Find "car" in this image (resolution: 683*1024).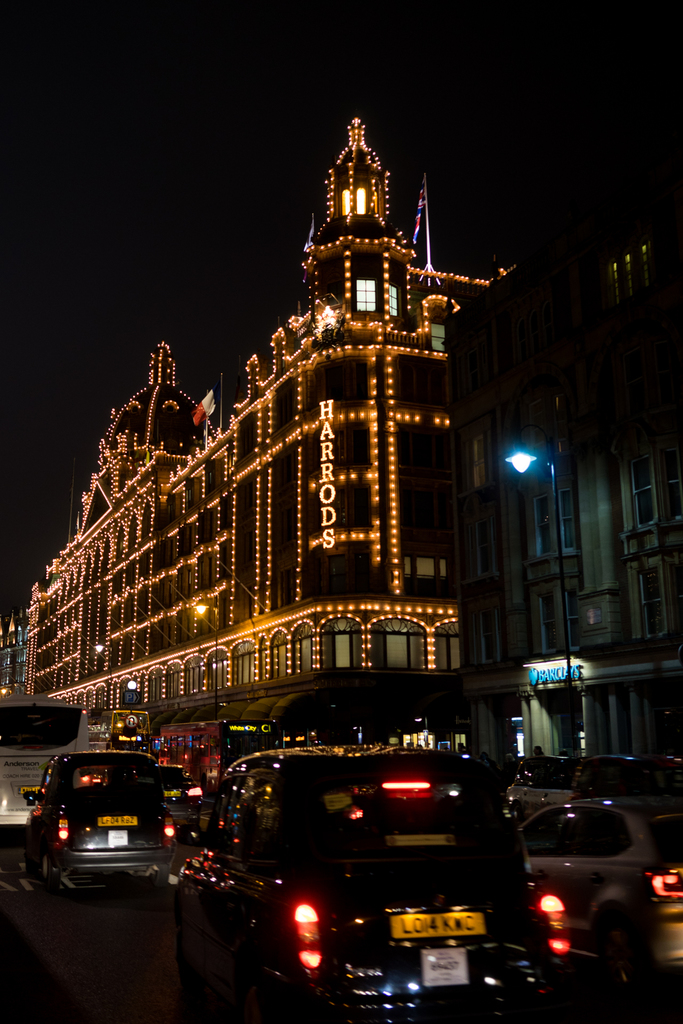
bbox(177, 743, 569, 1023).
